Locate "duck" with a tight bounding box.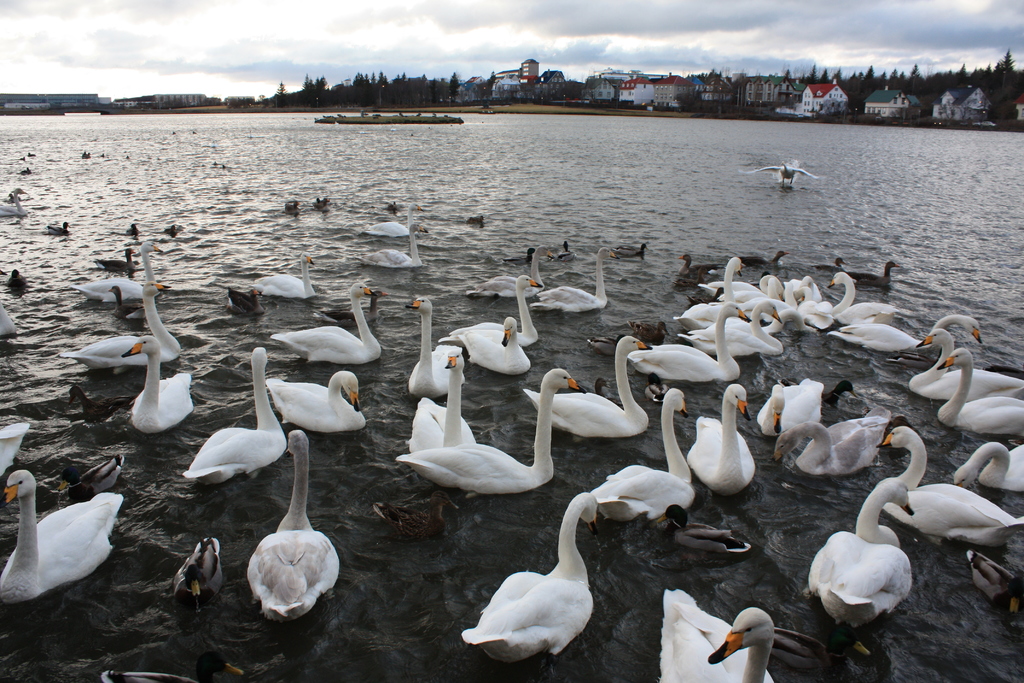
948:438:1023:505.
